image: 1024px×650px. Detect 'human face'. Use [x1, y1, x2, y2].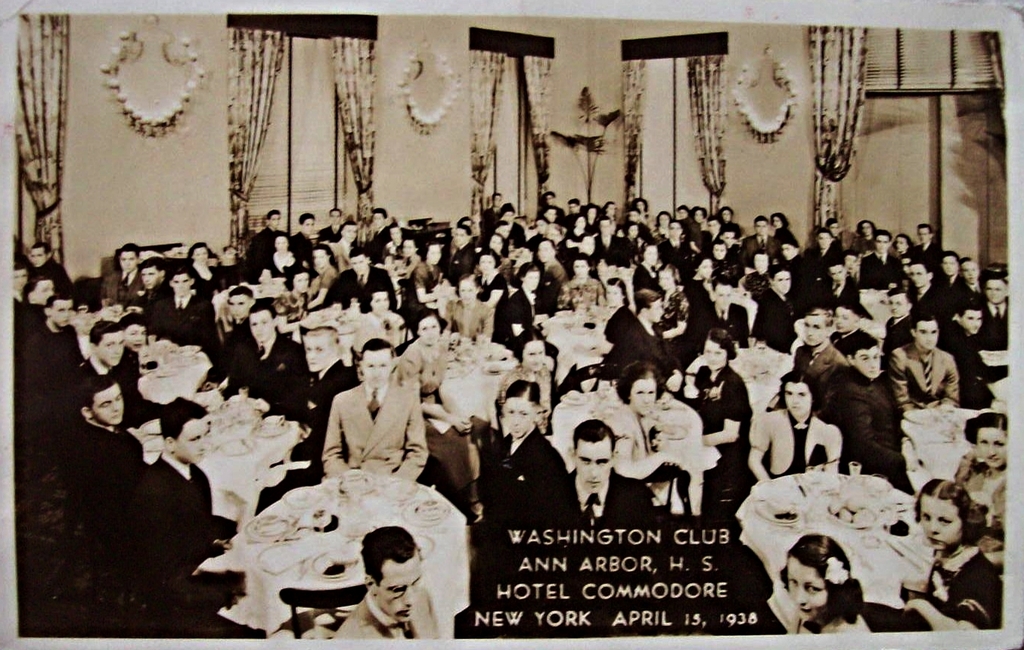
[274, 218, 281, 234].
